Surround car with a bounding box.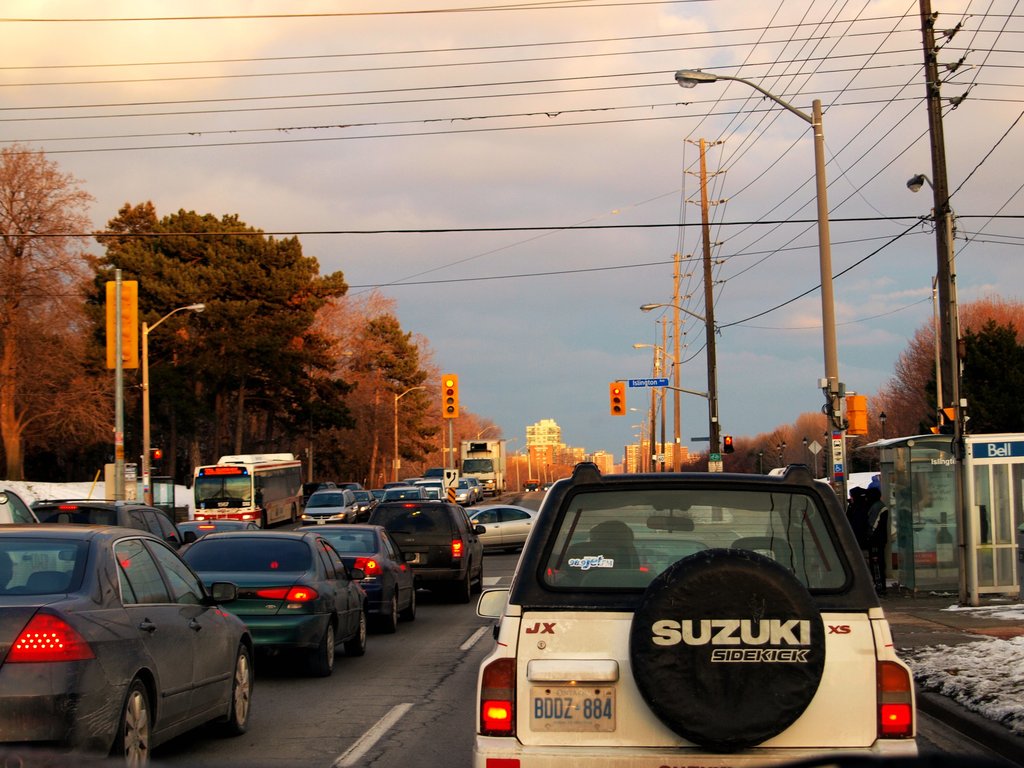
x1=291, y1=518, x2=417, y2=633.
